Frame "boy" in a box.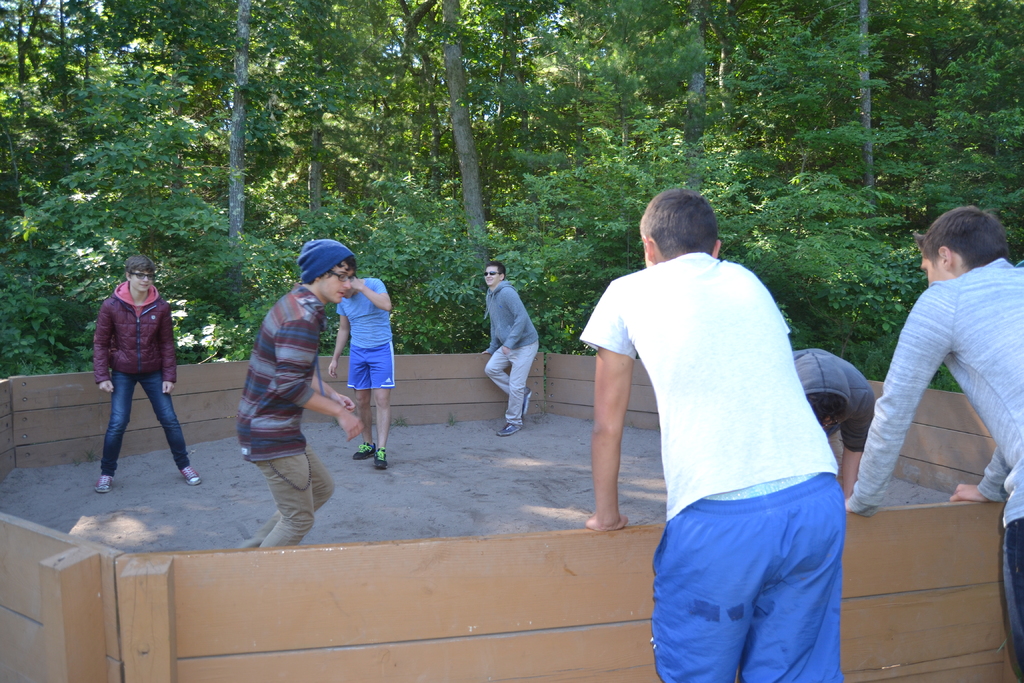
<bbox>236, 235, 362, 552</bbox>.
